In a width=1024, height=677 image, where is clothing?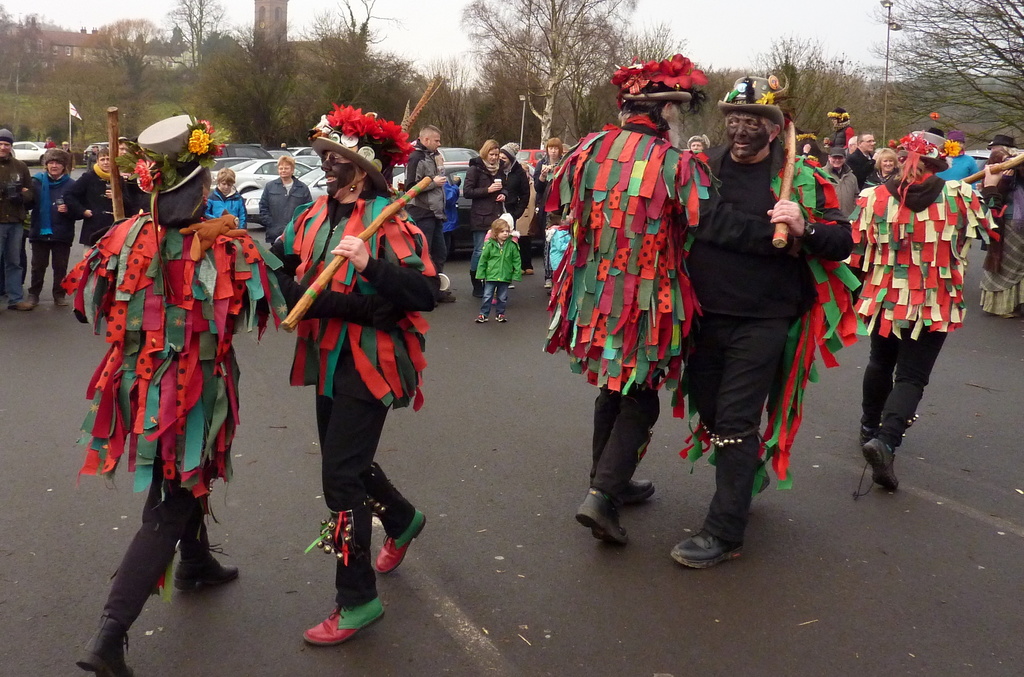
(514, 174, 540, 268).
